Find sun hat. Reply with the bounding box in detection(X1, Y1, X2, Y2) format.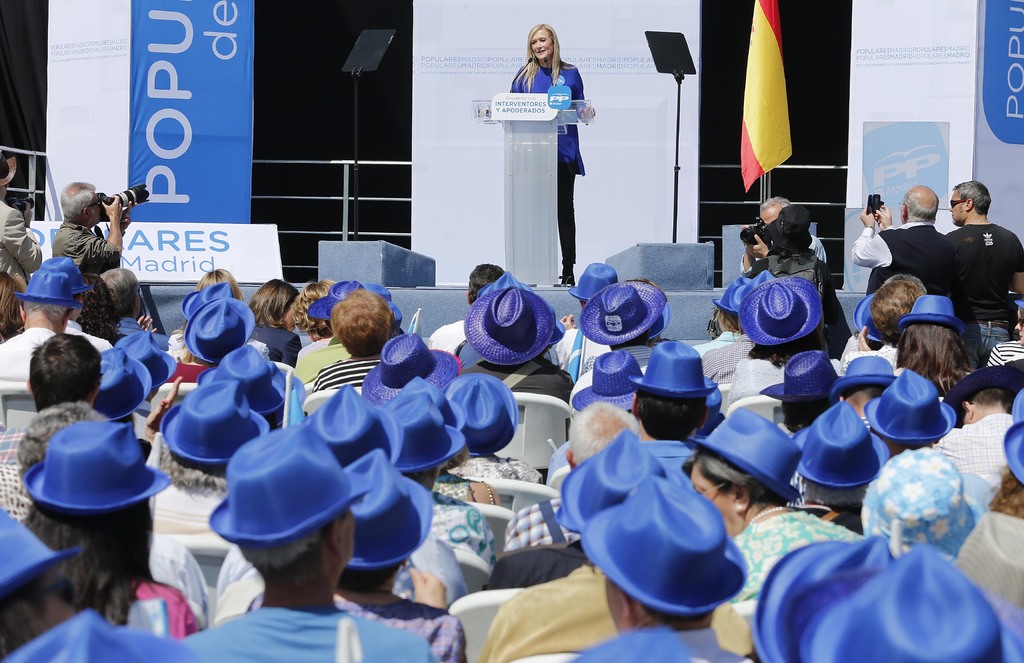
detection(570, 257, 620, 300).
